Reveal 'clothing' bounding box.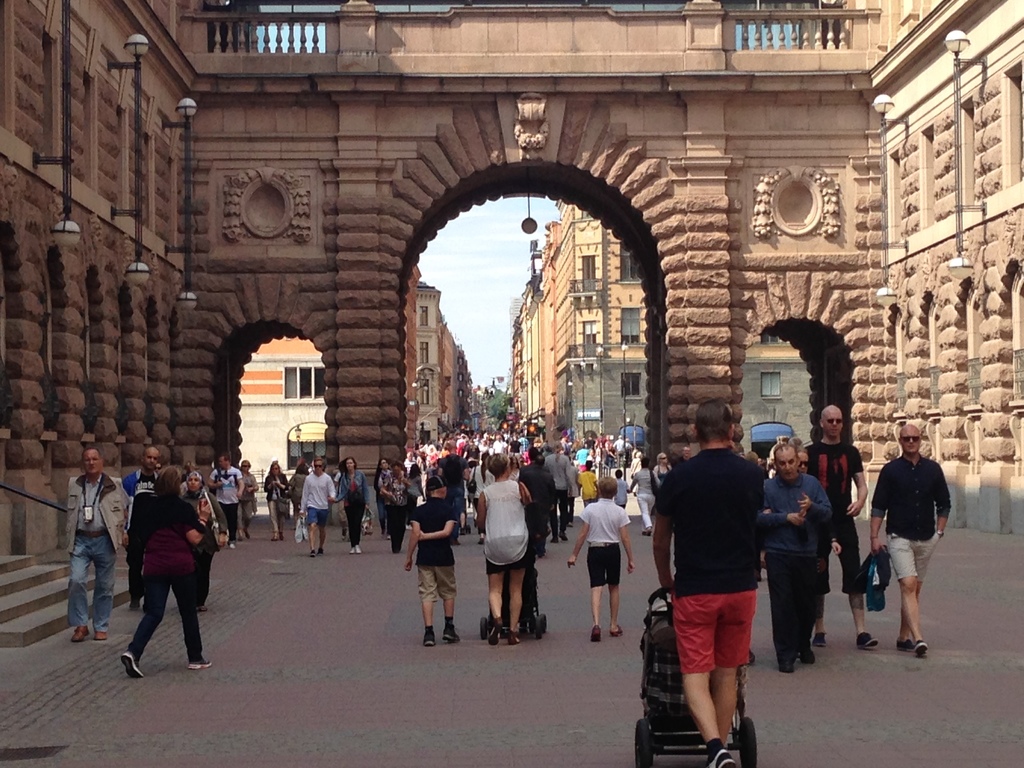
Revealed: (x1=404, y1=475, x2=422, y2=521).
